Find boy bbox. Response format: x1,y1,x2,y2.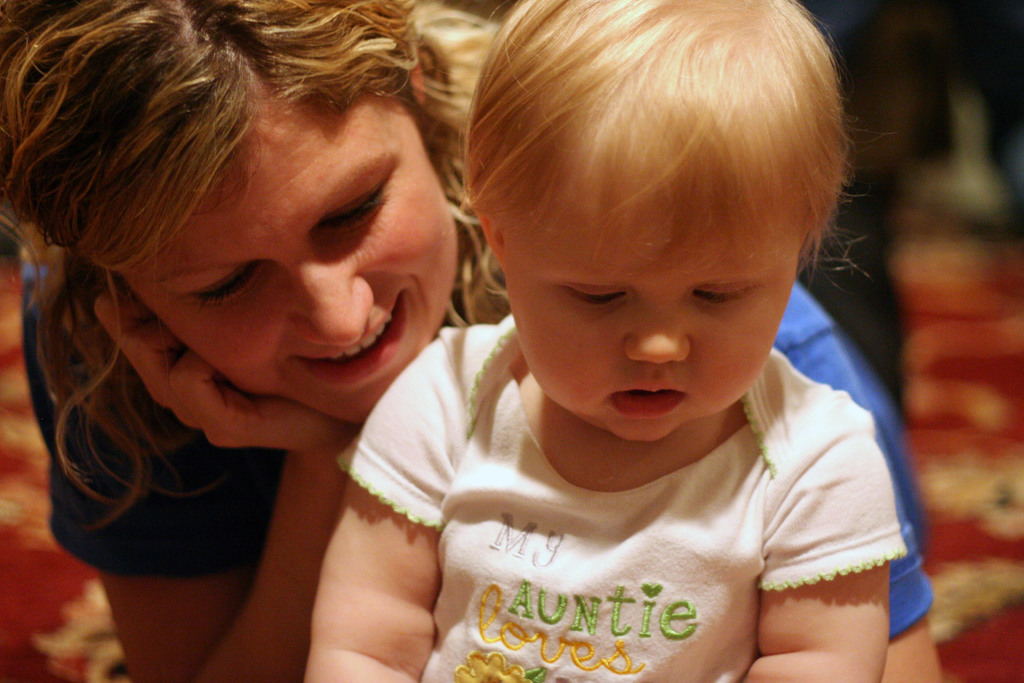
344,0,919,677.
